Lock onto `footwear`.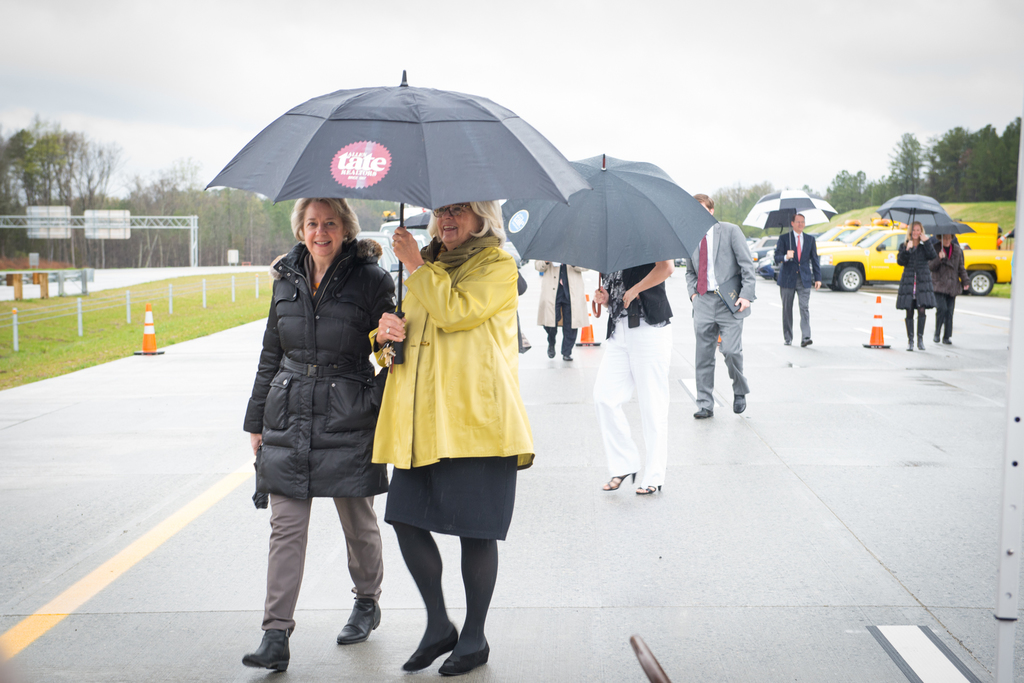
Locked: [left=905, top=337, right=913, bottom=350].
